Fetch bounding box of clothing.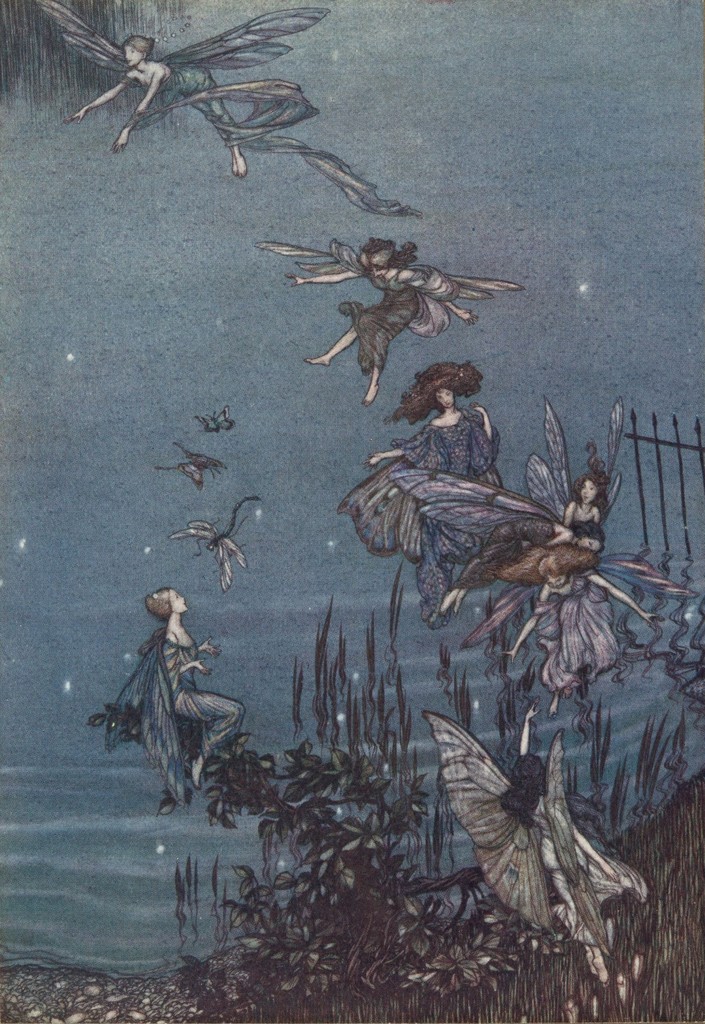
Bbox: BBox(542, 582, 625, 696).
